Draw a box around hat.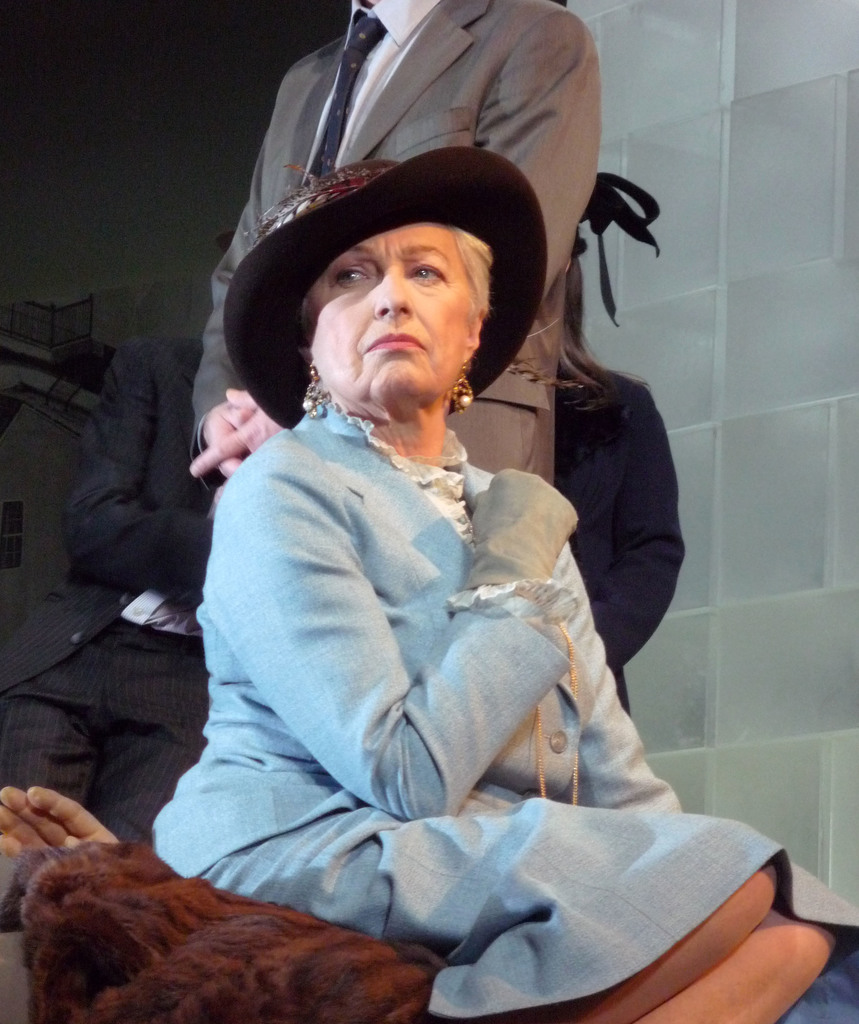
bbox=(219, 145, 552, 428).
